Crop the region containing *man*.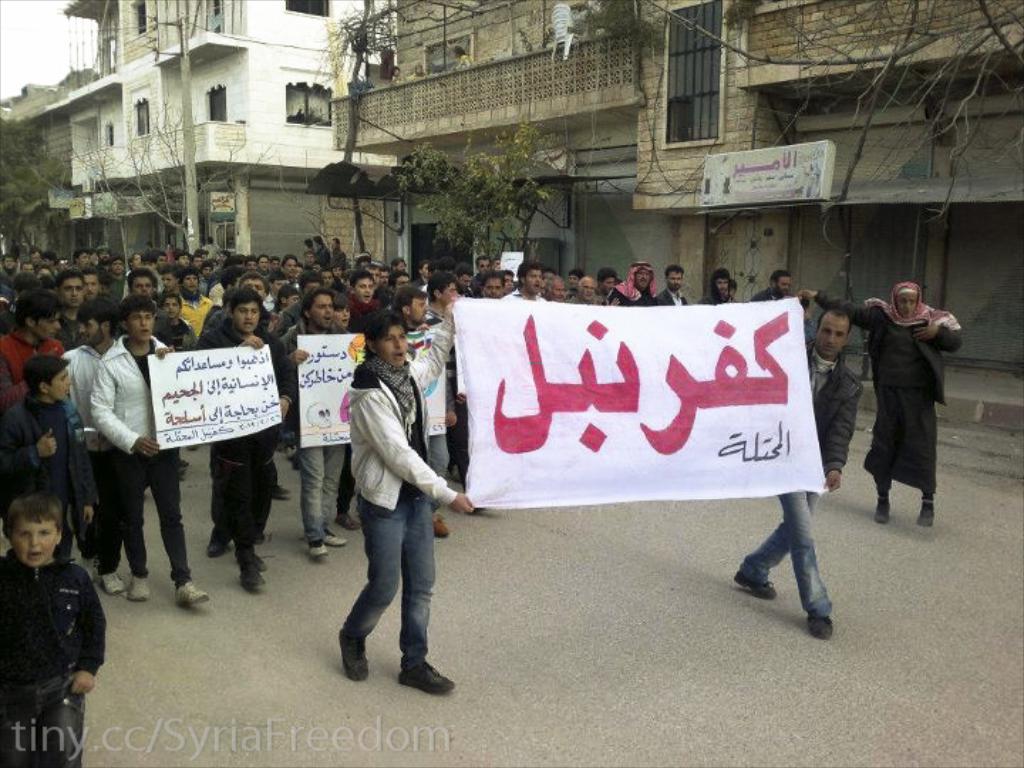
Crop region: <region>798, 283, 963, 528</region>.
